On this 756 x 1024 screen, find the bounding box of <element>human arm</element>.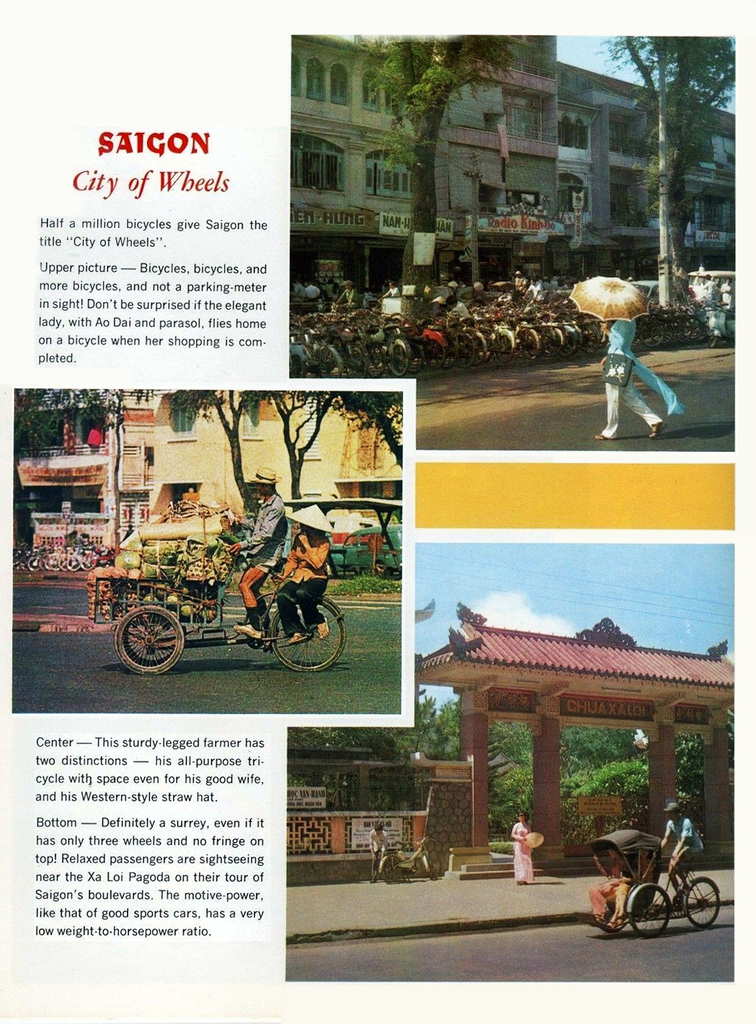
Bounding box: BBox(225, 504, 283, 552).
